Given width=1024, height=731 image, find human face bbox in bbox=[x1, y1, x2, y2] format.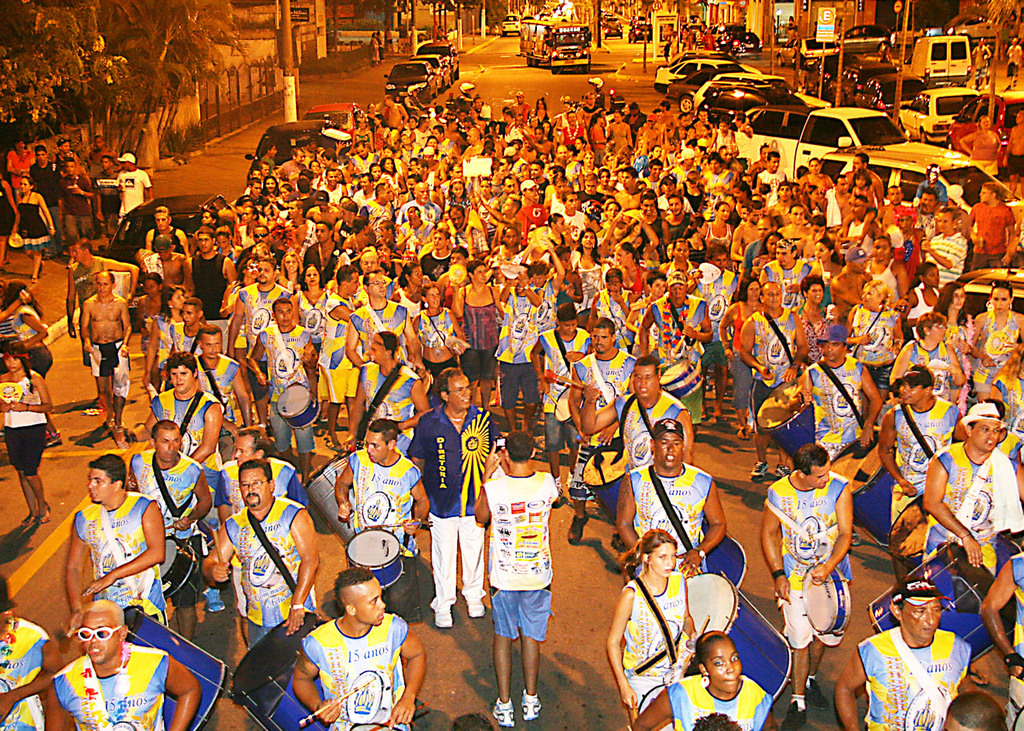
bbox=[706, 641, 742, 694].
